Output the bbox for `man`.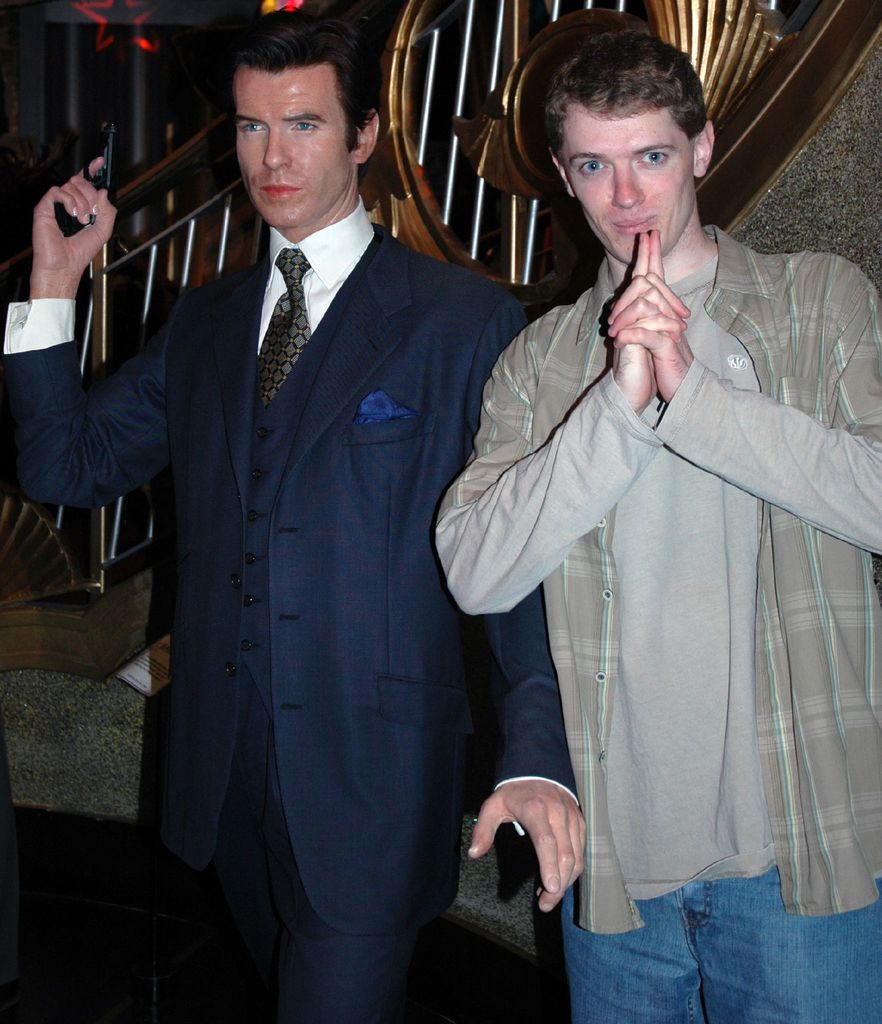
bbox=[435, 28, 881, 1022].
